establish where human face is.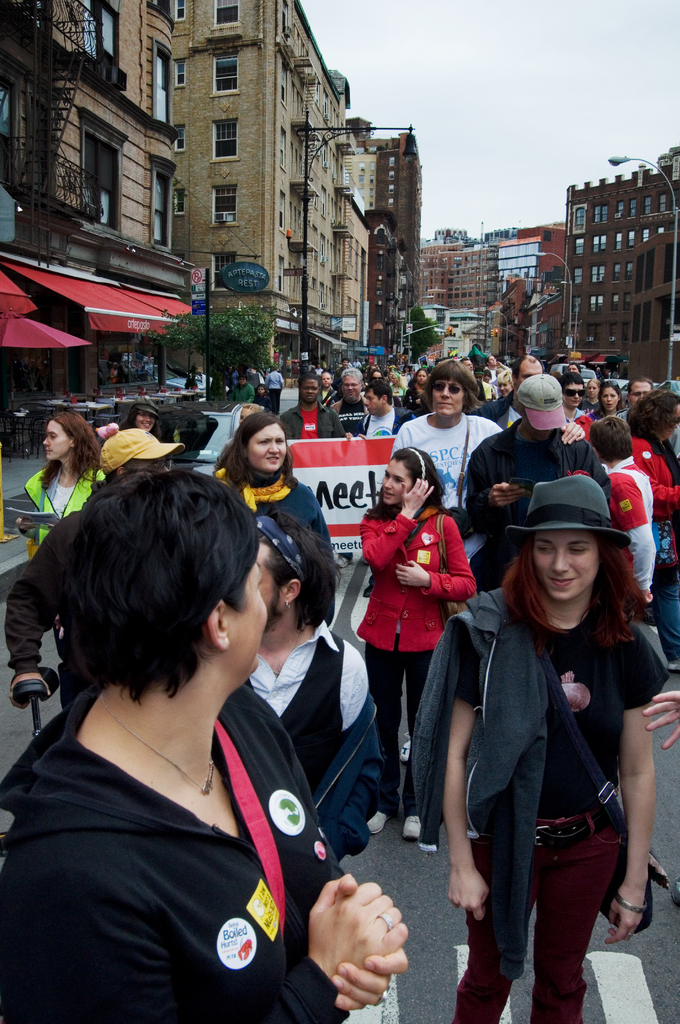
Established at x1=301, y1=378, x2=316, y2=403.
